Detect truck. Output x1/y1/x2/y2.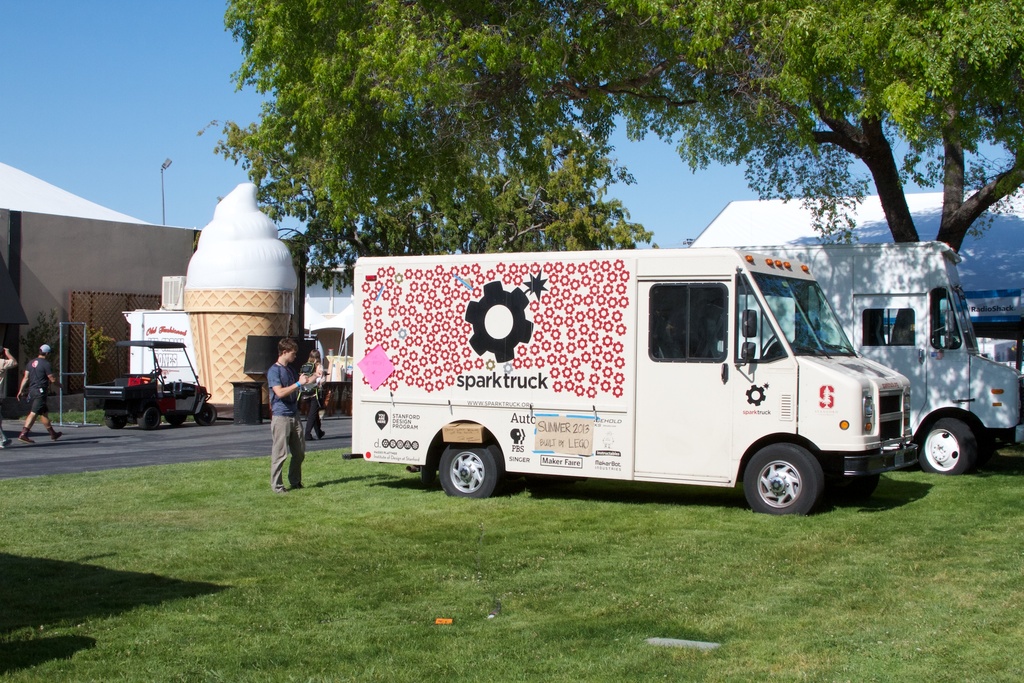
348/240/924/522.
